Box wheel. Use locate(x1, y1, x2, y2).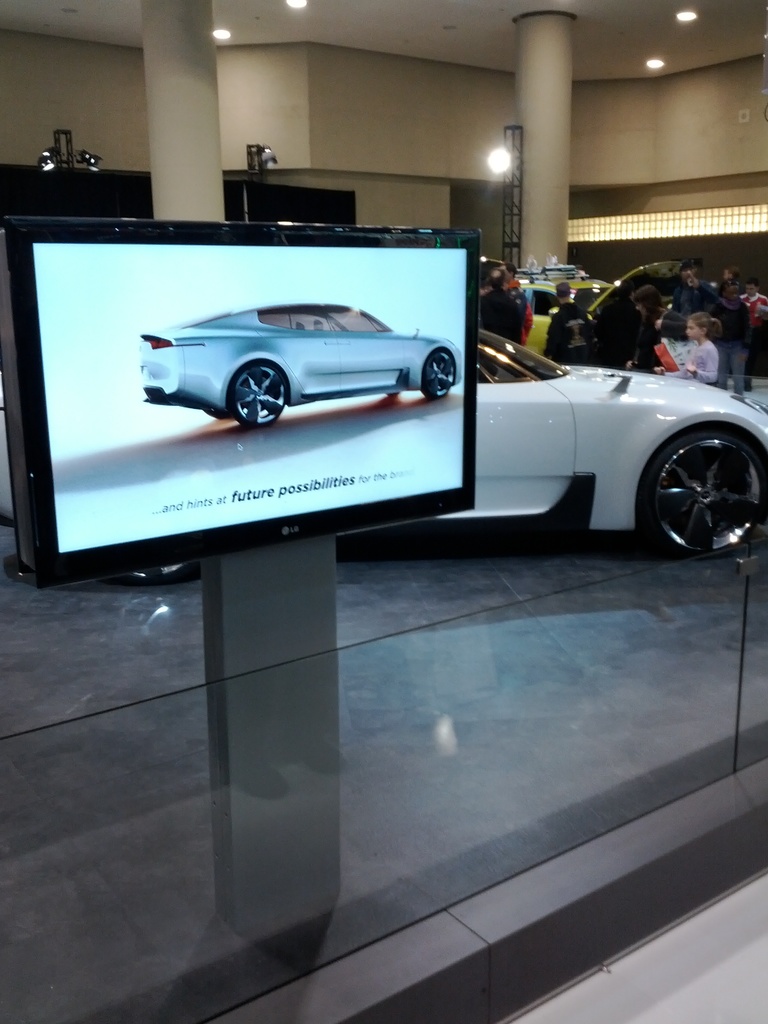
locate(643, 431, 766, 554).
